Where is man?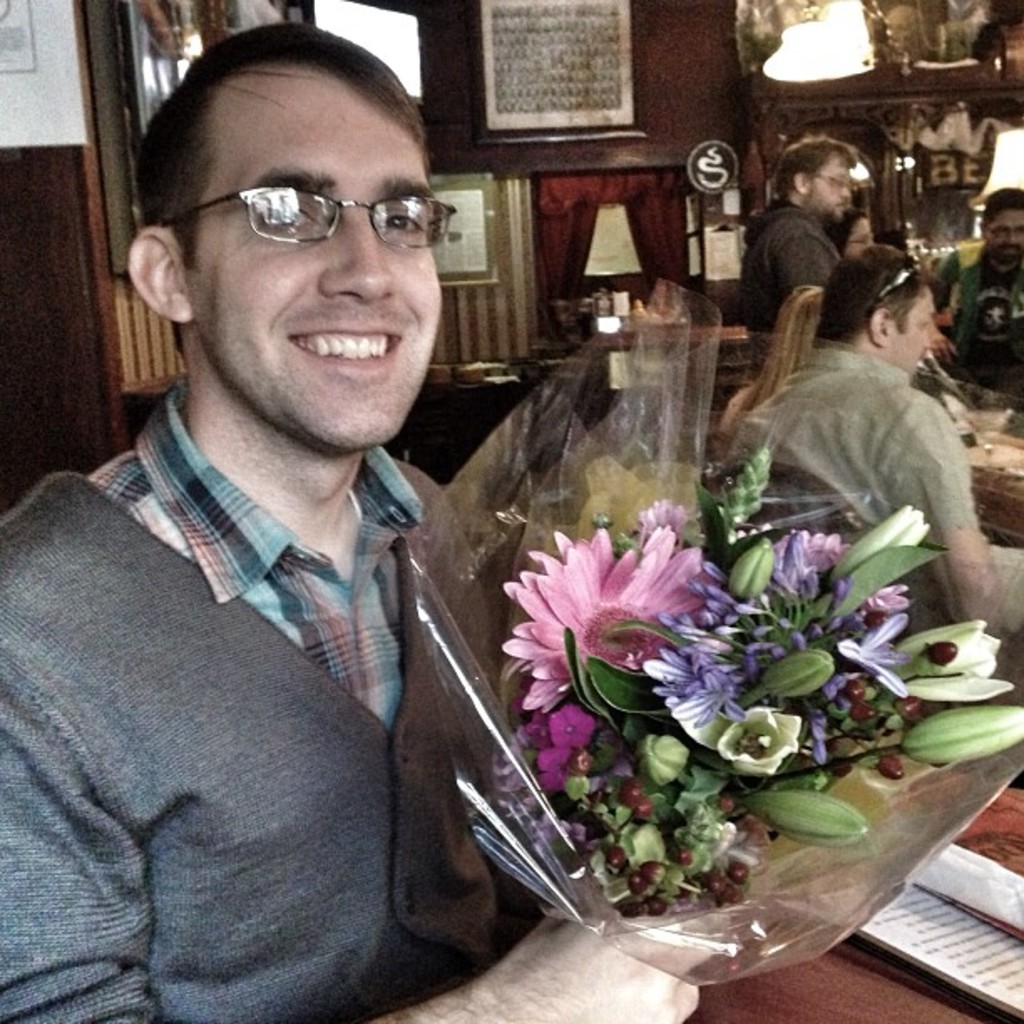
735 124 865 366.
